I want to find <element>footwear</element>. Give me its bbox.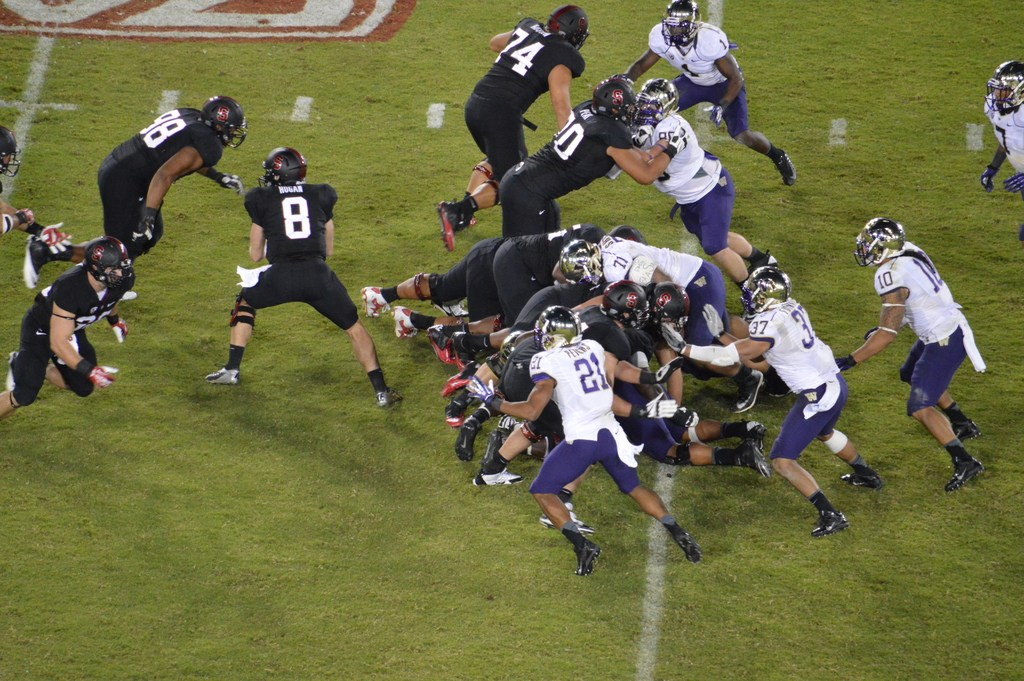
355 286 394 318.
